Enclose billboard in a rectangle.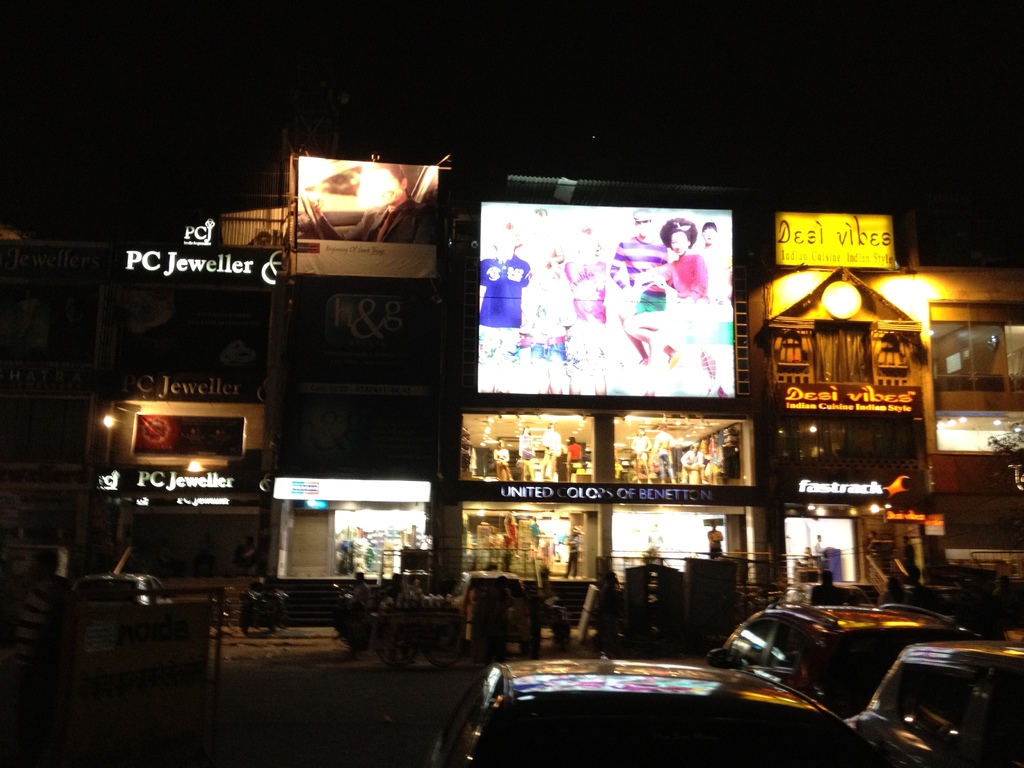
<region>767, 196, 897, 271</region>.
